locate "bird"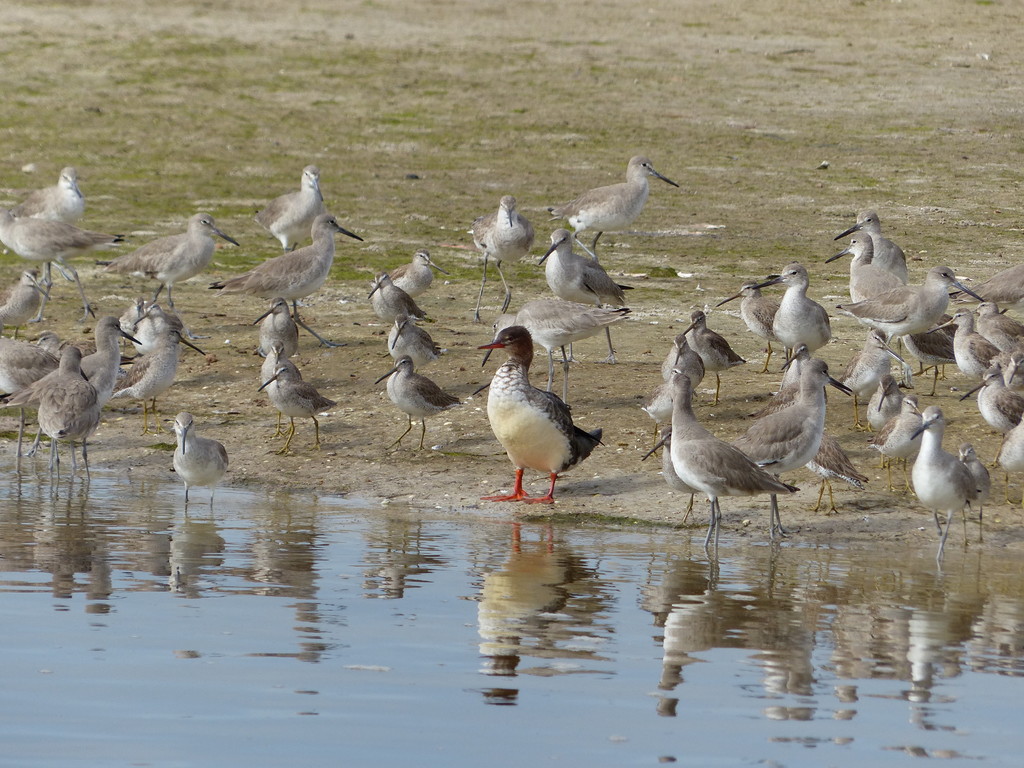
rect(719, 282, 797, 364)
